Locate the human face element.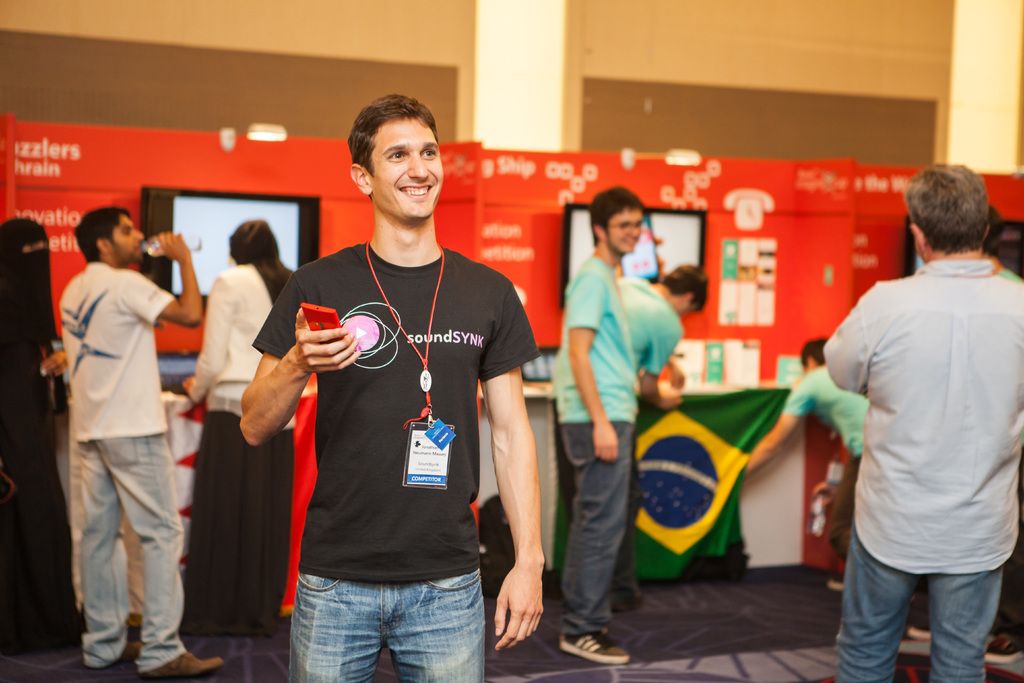
Element bbox: rect(606, 201, 649, 251).
